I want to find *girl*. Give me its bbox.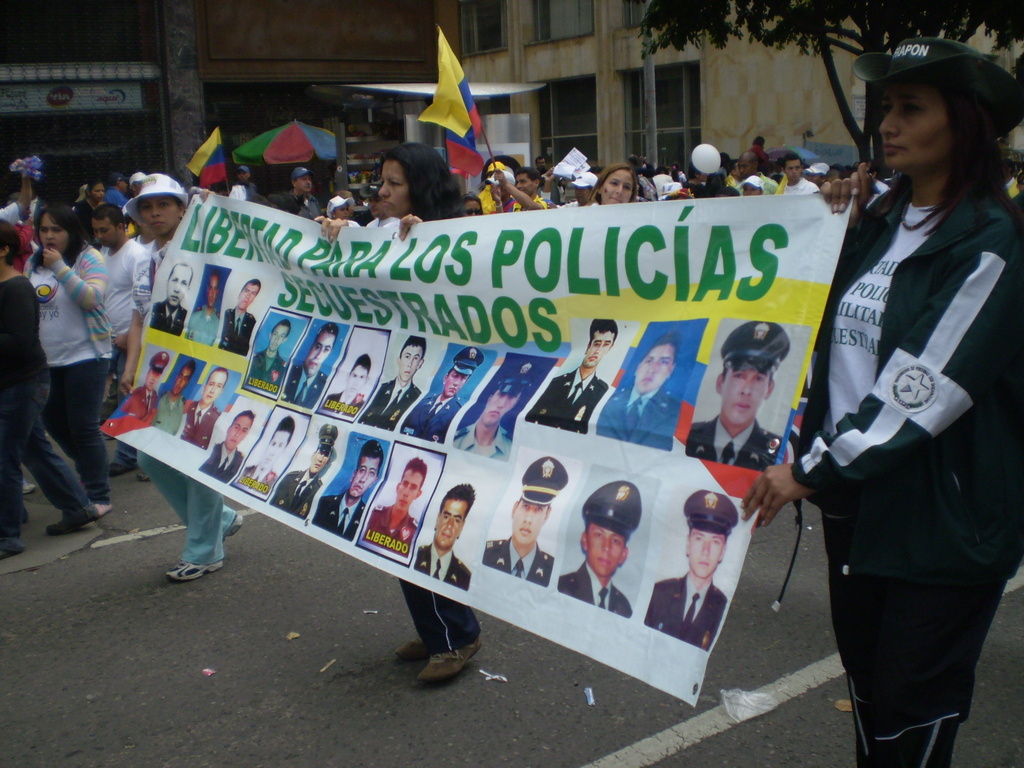
[589, 163, 639, 205].
